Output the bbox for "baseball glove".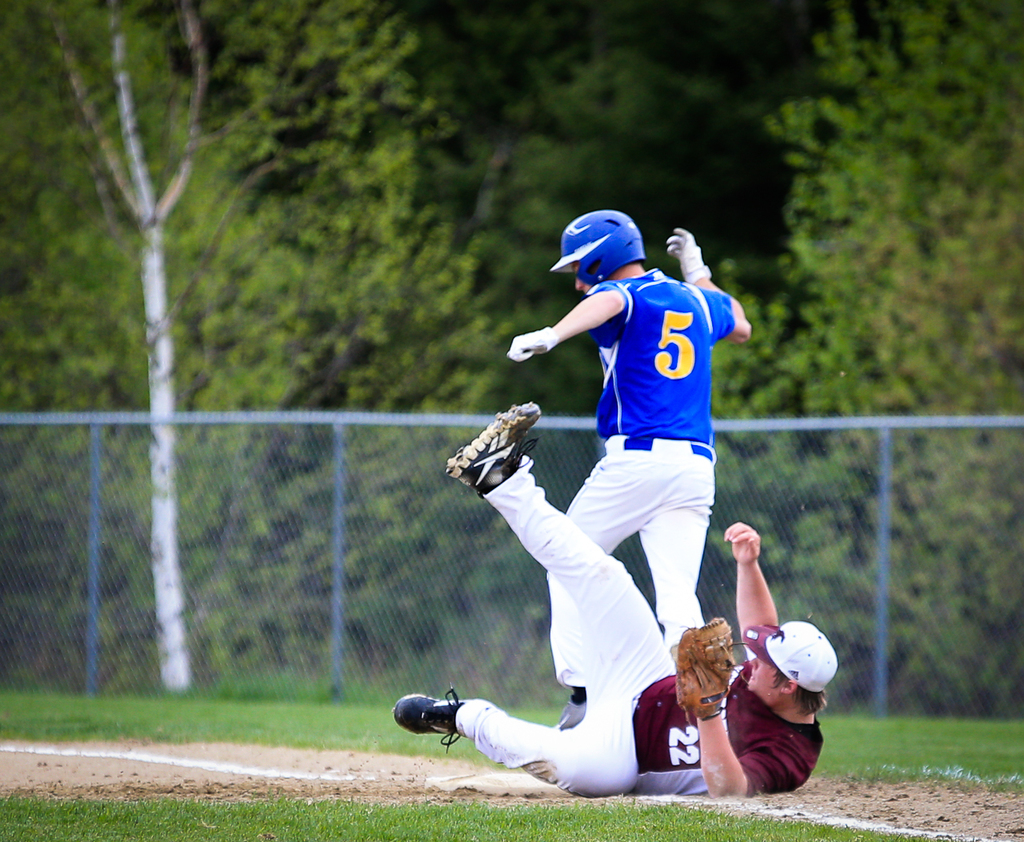
506/323/563/359.
